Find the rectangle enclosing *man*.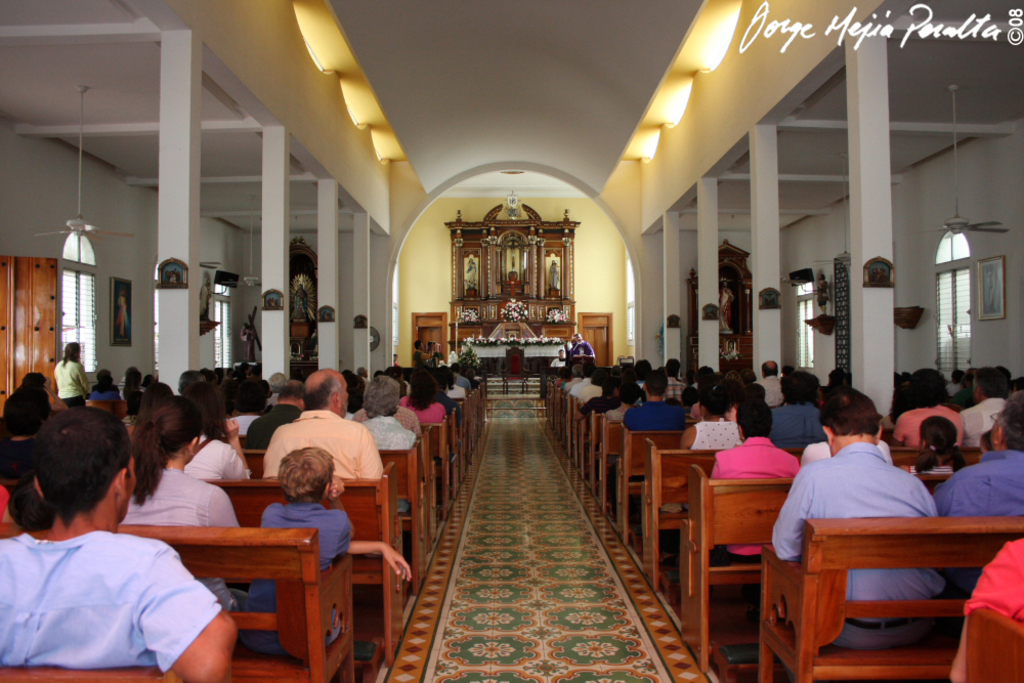
<bbox>773, 370, 828, 452</bbox>.
